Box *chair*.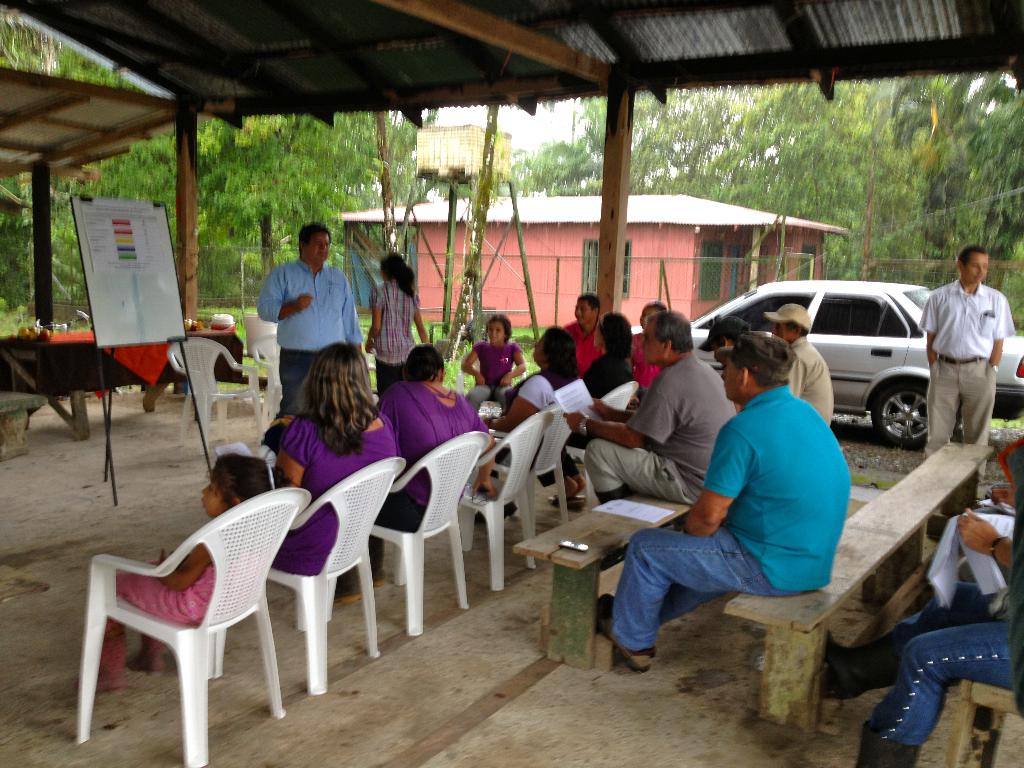
<box>586,380,643,506</box>.
